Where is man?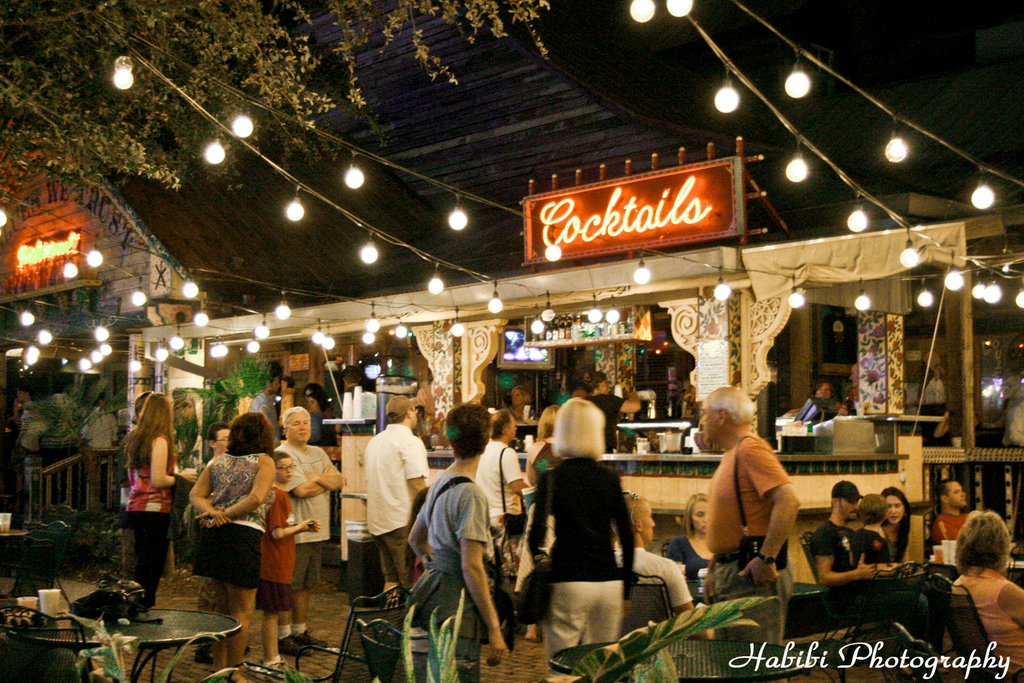
[left=80, top=391, right=120, bottom=507].
